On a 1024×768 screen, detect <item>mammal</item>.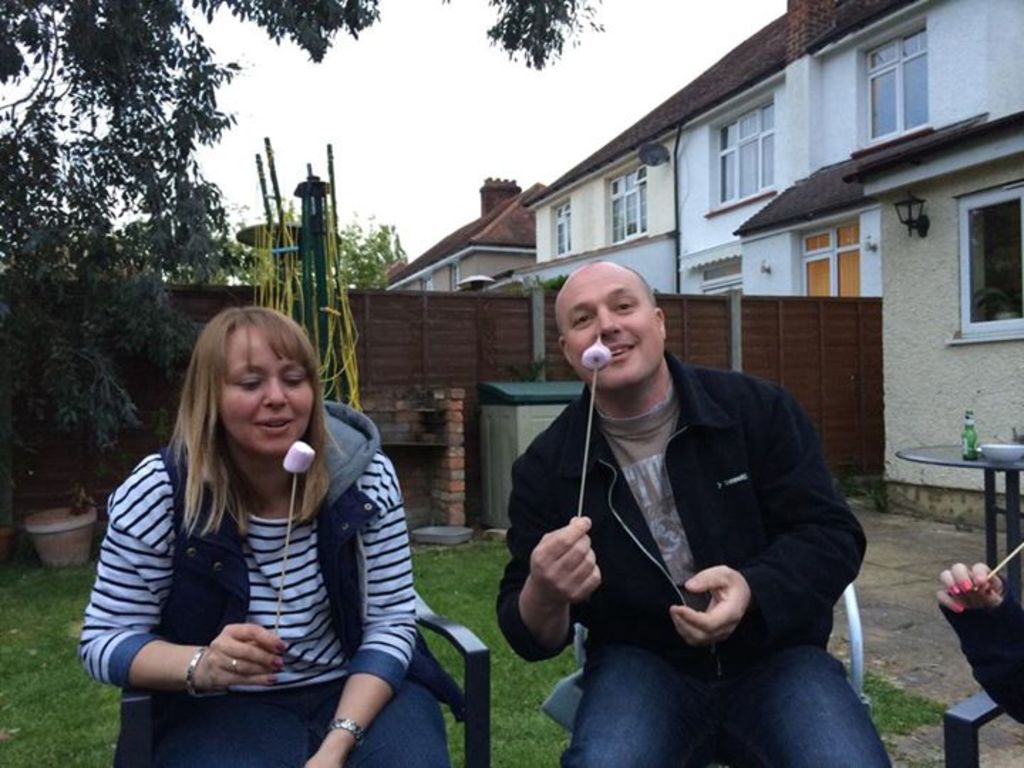
crop(934, 558, 1023, 727).
